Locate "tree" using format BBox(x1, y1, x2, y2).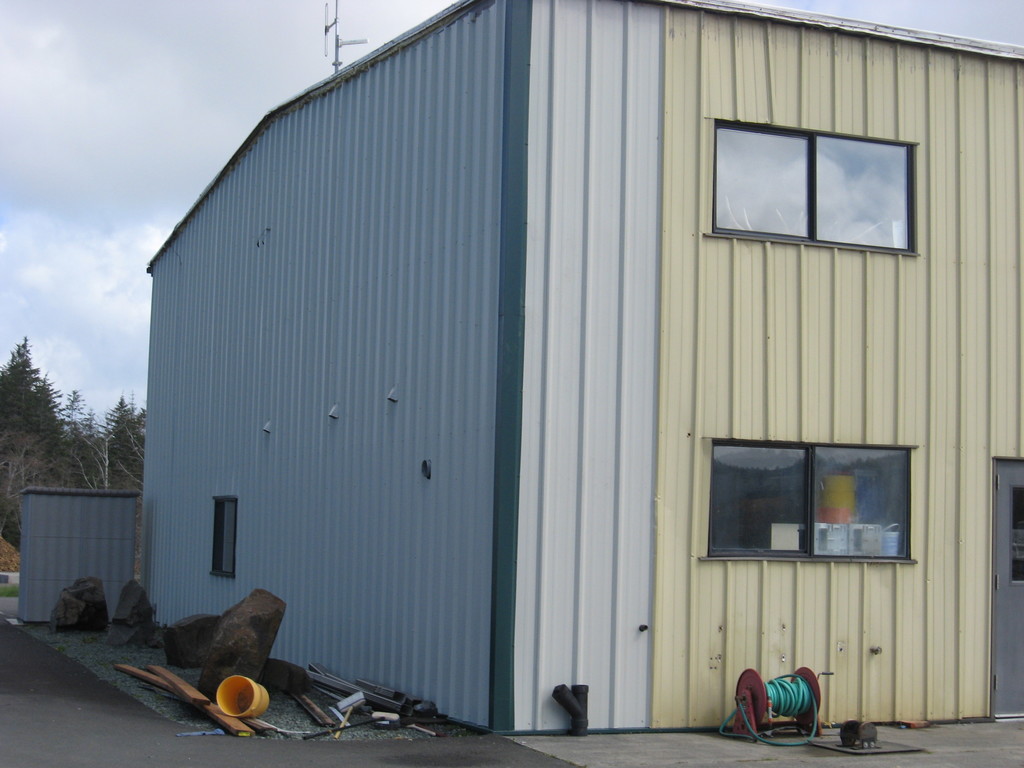
BBox(0, 331, 144, 529).
